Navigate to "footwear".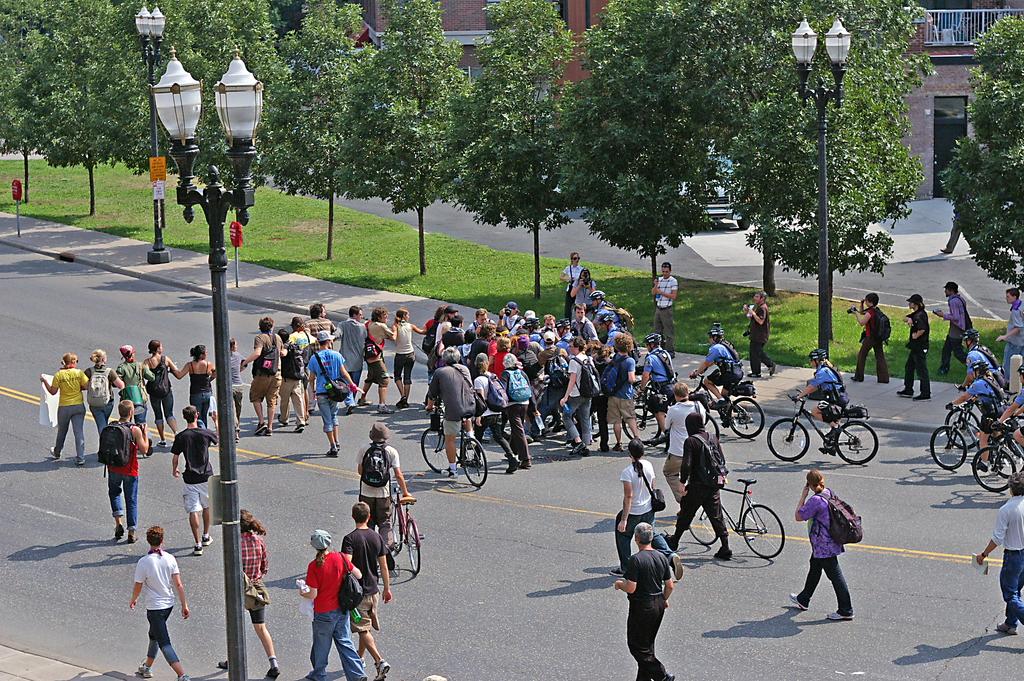
Navigation target: region(266, 667, 280, 679).
